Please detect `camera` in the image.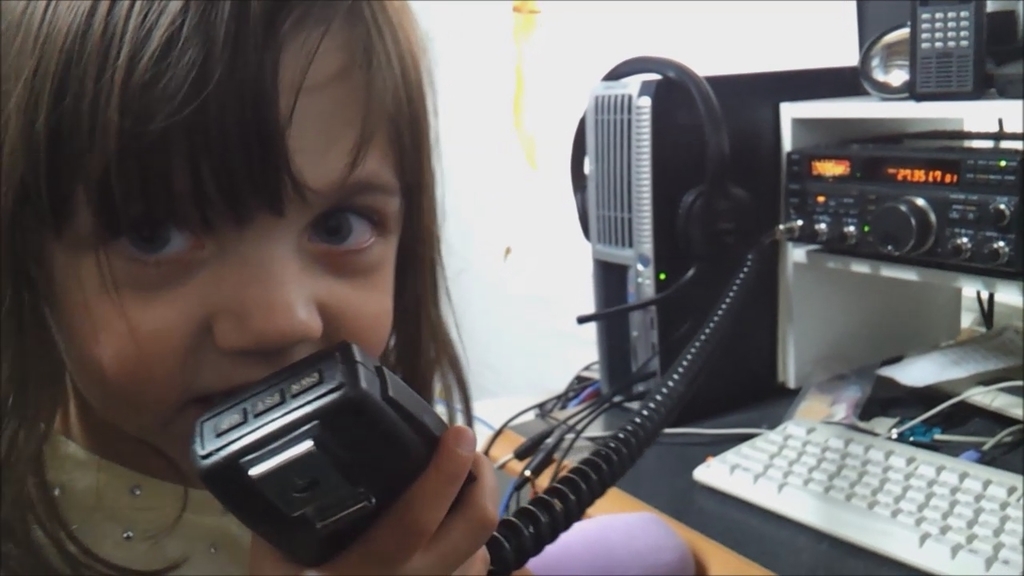
BBox(186, 342, 485, 575).
